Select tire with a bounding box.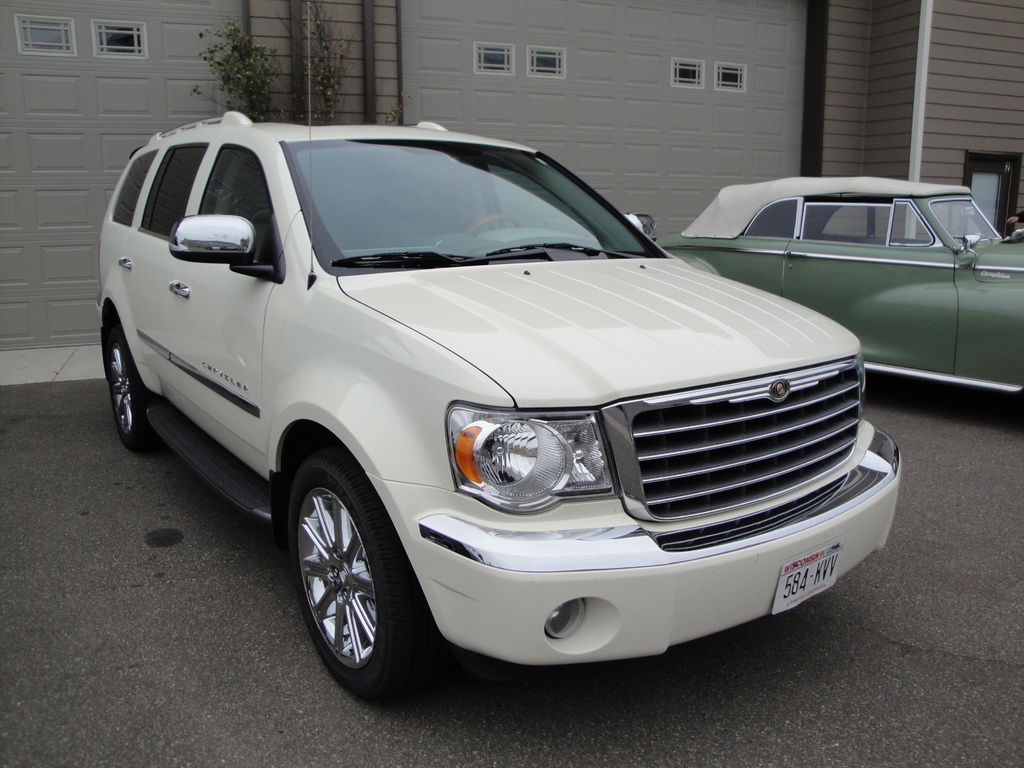
detection(99, 305, 175, 456).
